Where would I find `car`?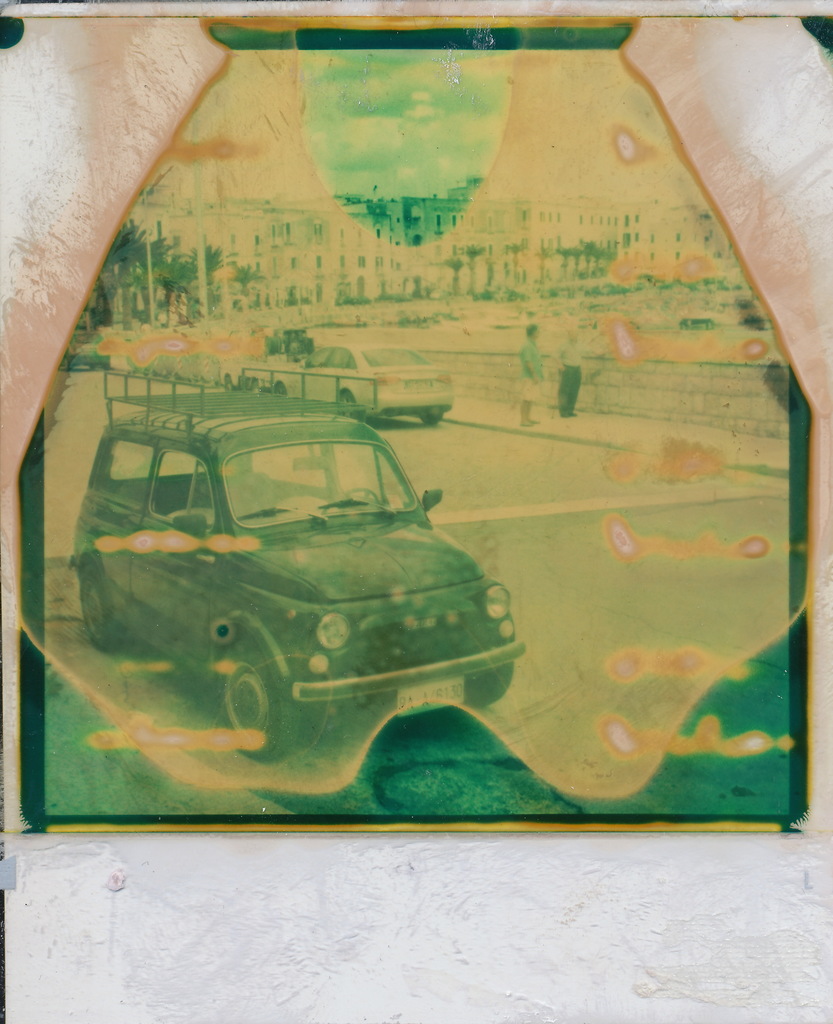
At select_region(238, 340, 454, 431).
